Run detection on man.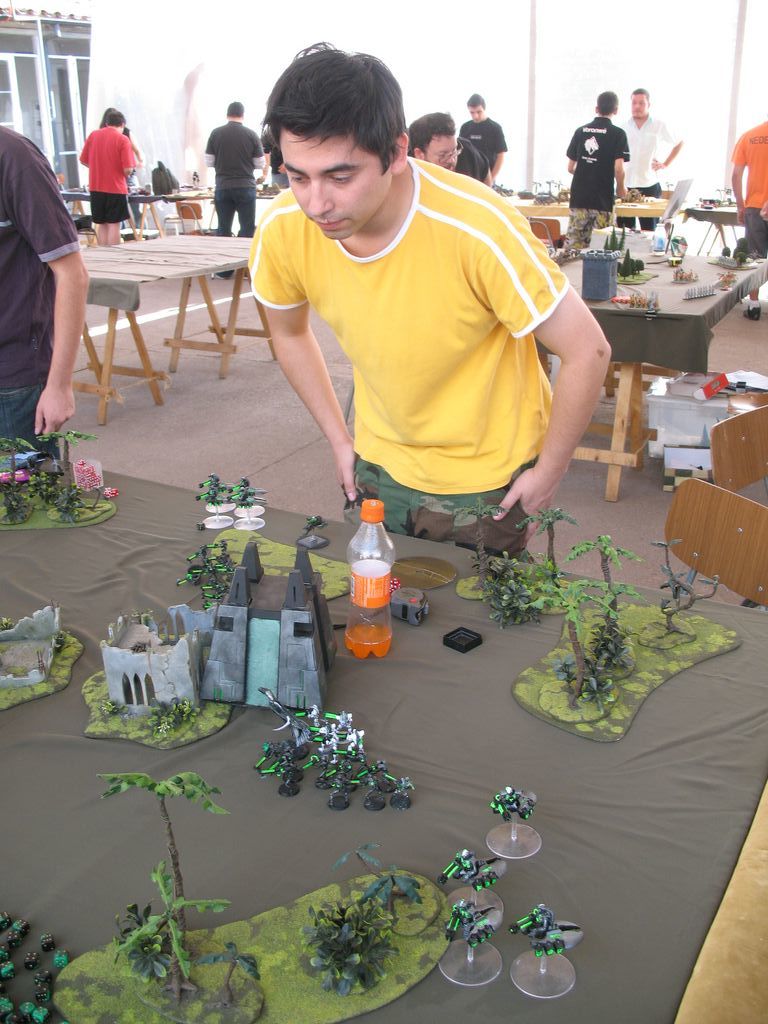
Result: (left=611, top=85, right=686, bottom=231).
